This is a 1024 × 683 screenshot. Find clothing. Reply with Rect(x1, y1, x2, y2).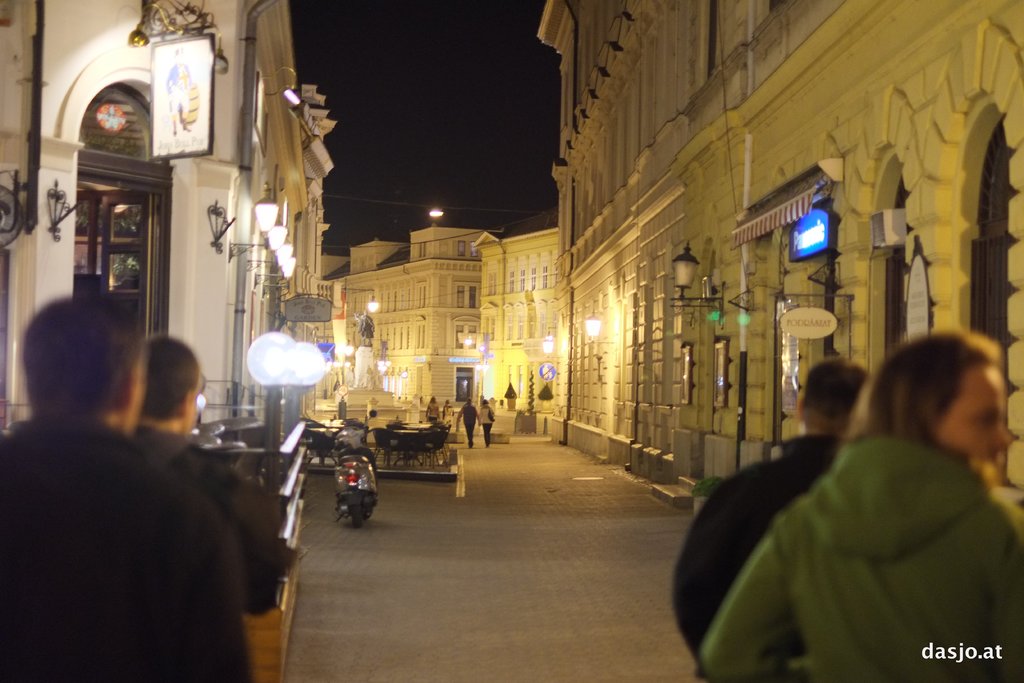
Rect(425, 402, 440, 422).
